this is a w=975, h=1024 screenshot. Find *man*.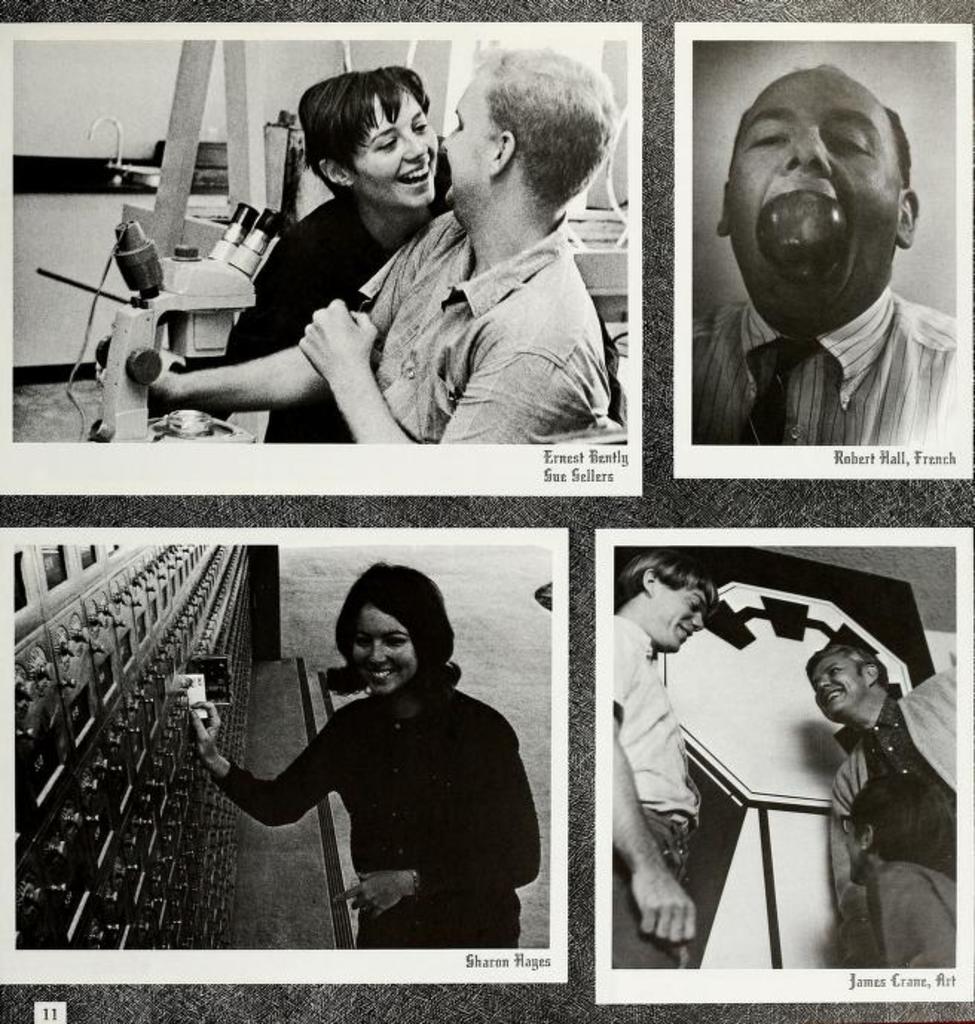
Bounding box: box(608, 547, 719, 970).
